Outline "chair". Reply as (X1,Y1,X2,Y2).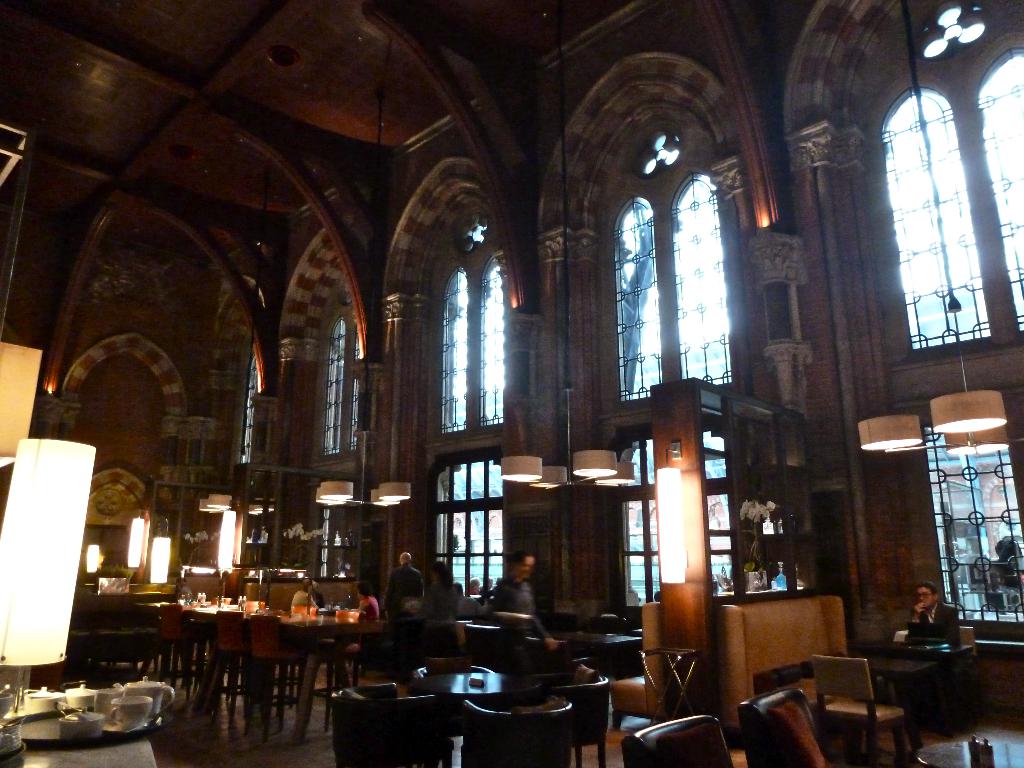
(159,602,218,701).
